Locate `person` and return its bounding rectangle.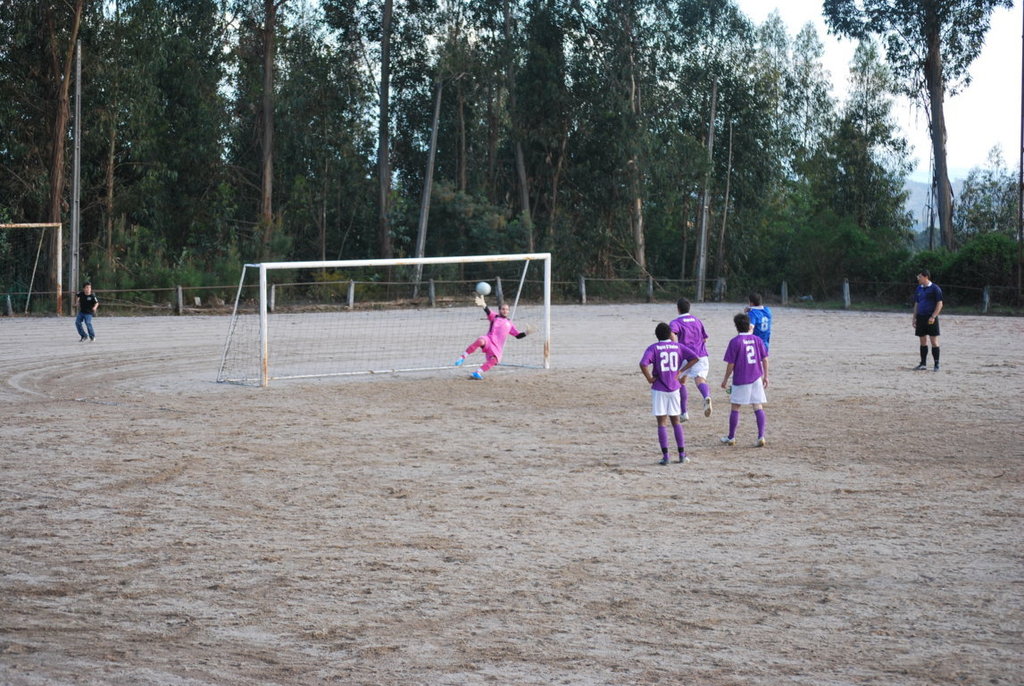
<box>902,271,951,373</box>.
